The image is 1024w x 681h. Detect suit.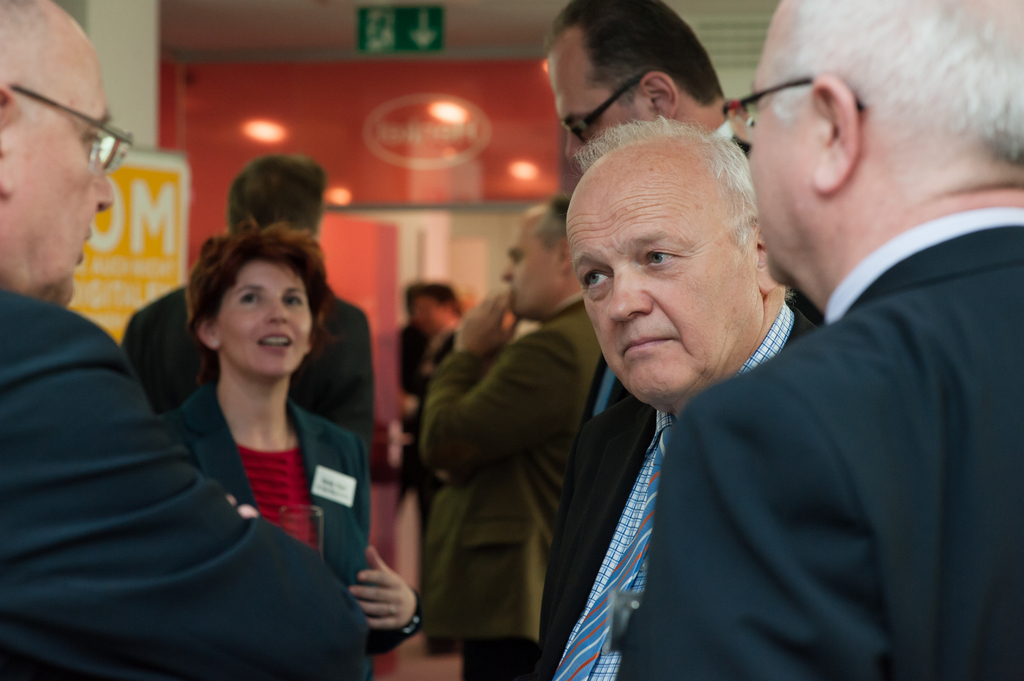
Detection: box(0, 289, 365, 677).
